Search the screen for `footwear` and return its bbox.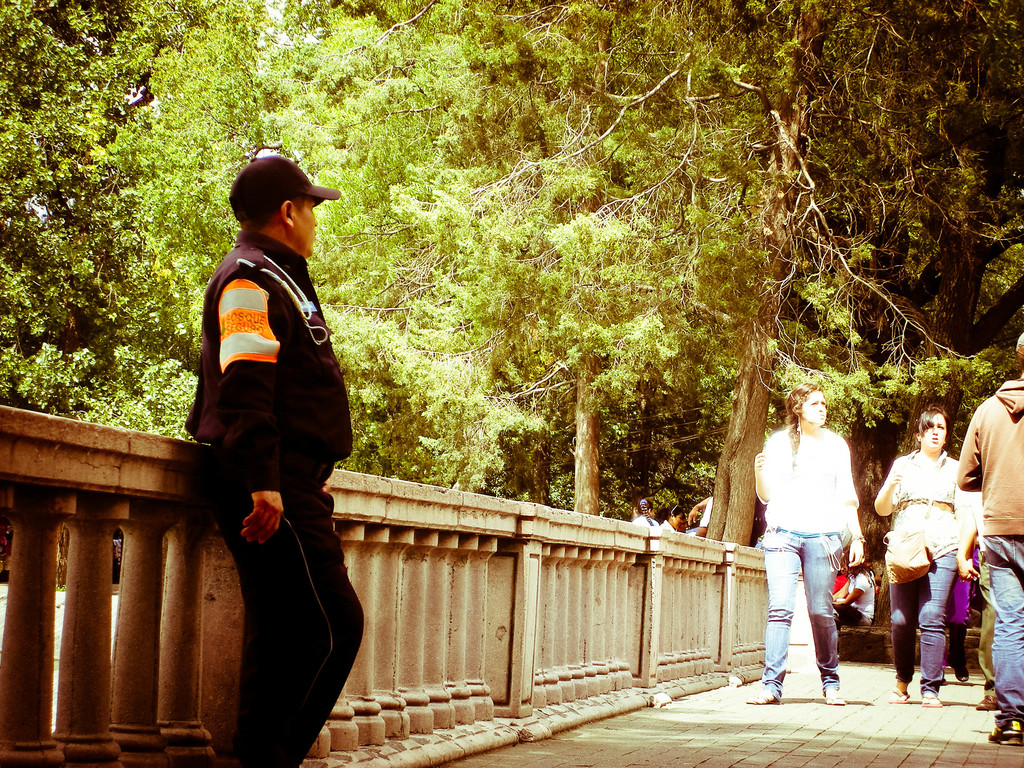
Found: (left=924, top=692, right=943, bottom=709).
